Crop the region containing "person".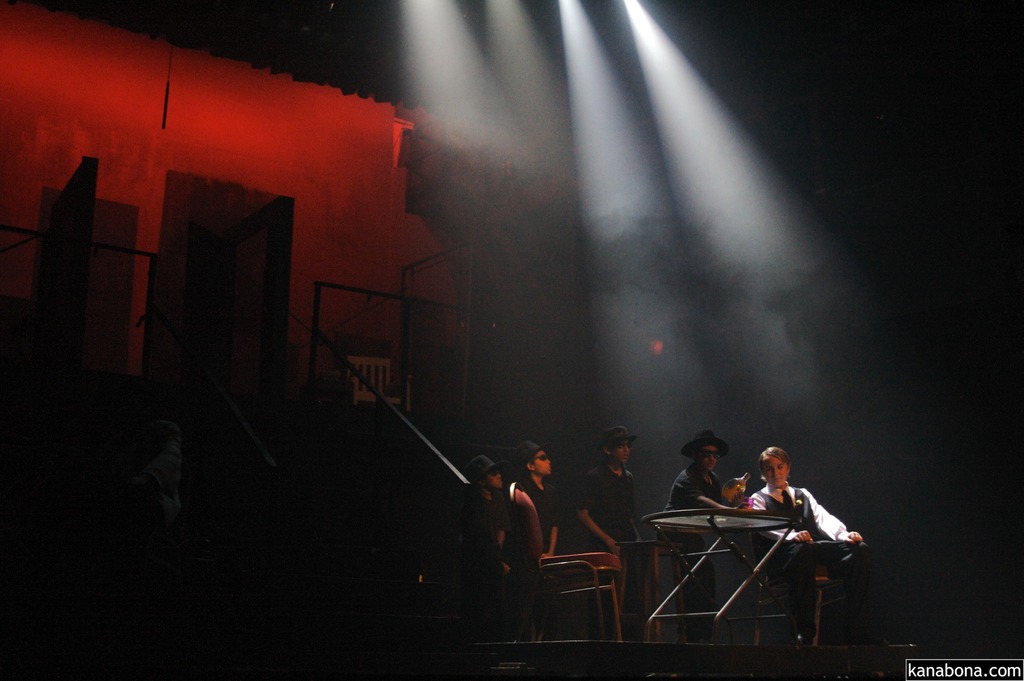
Crop region: <region>520, 428, 563, 573</region>.
